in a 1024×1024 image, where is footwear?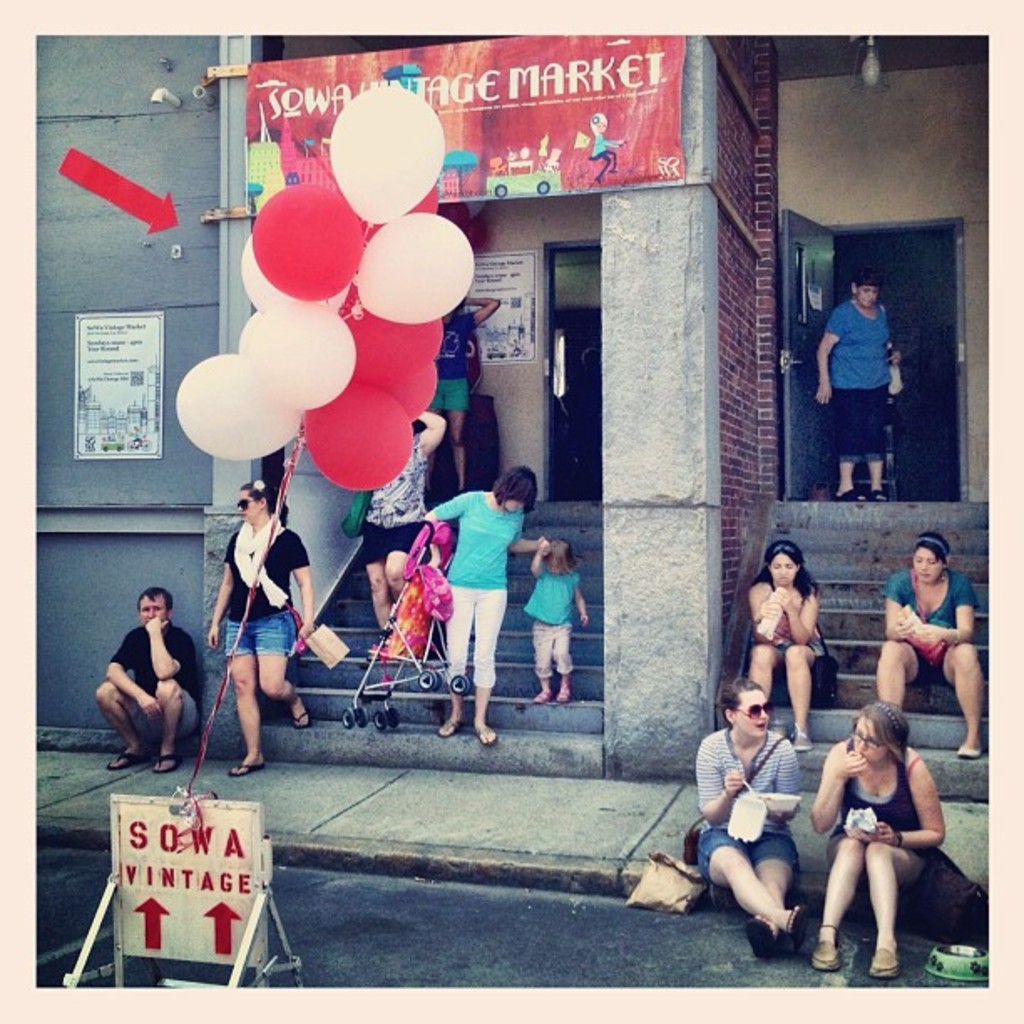
{"left": 535, "top": 686, "right": 544, "bottom": 708}.
